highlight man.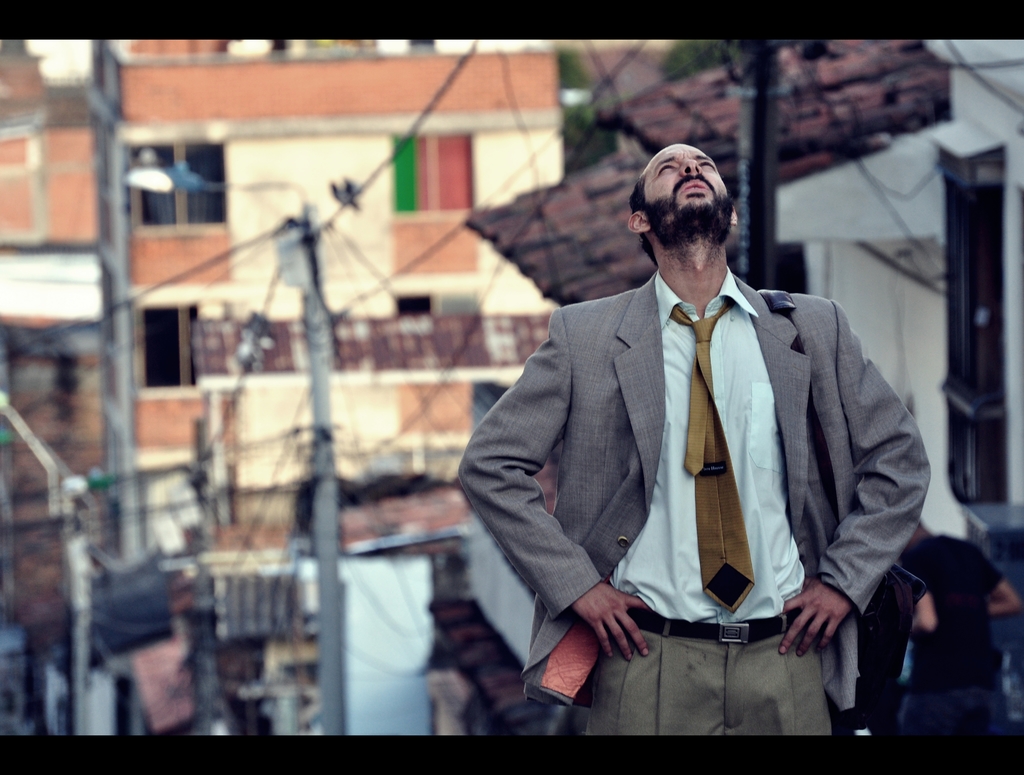
Highlighted region: bbox(895, 515, 1021, 737).
